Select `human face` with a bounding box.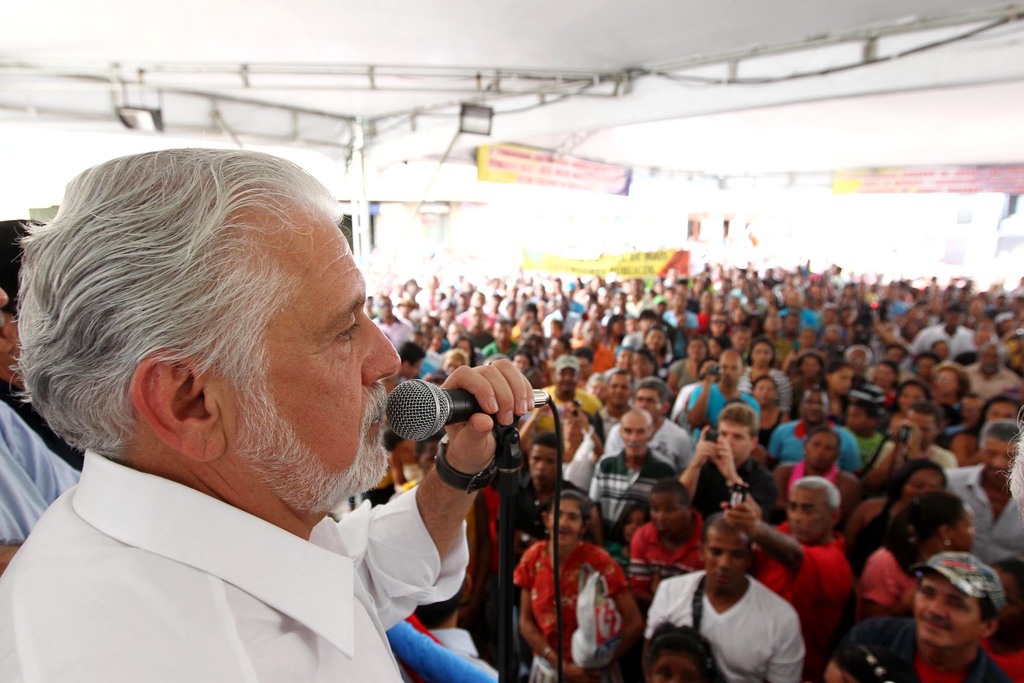
(x1=800, y1=331, x2=815, y2=347).
